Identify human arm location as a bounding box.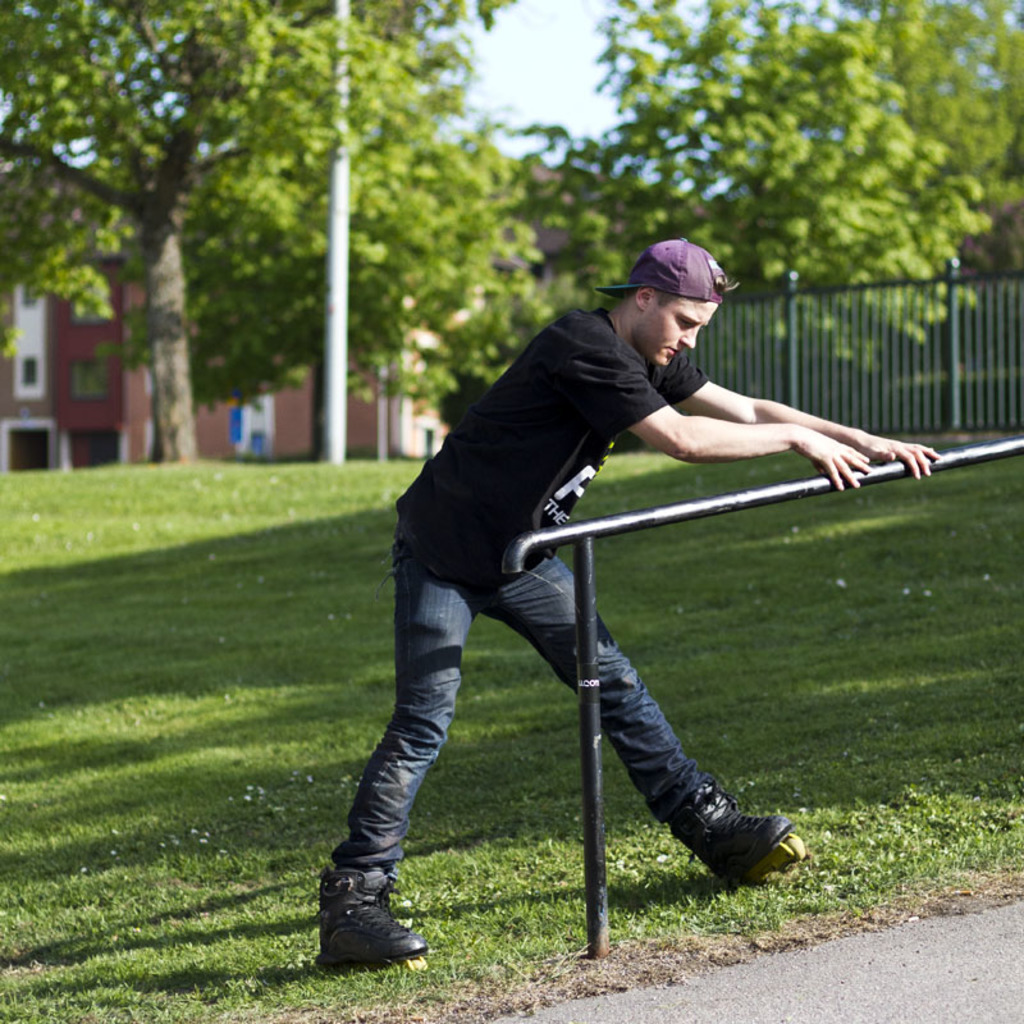
(658, 381, 924, 480).
